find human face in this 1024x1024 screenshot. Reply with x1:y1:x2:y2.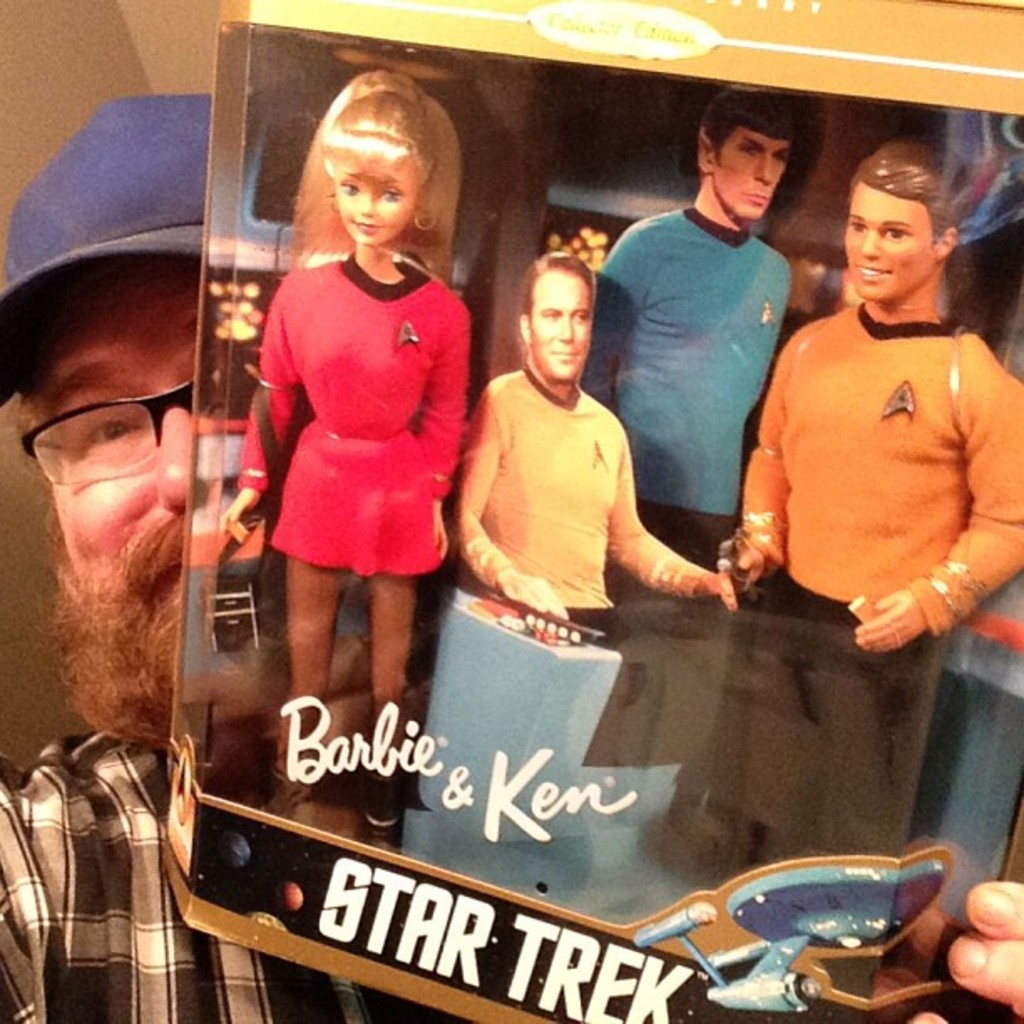
842:181:937:301.
